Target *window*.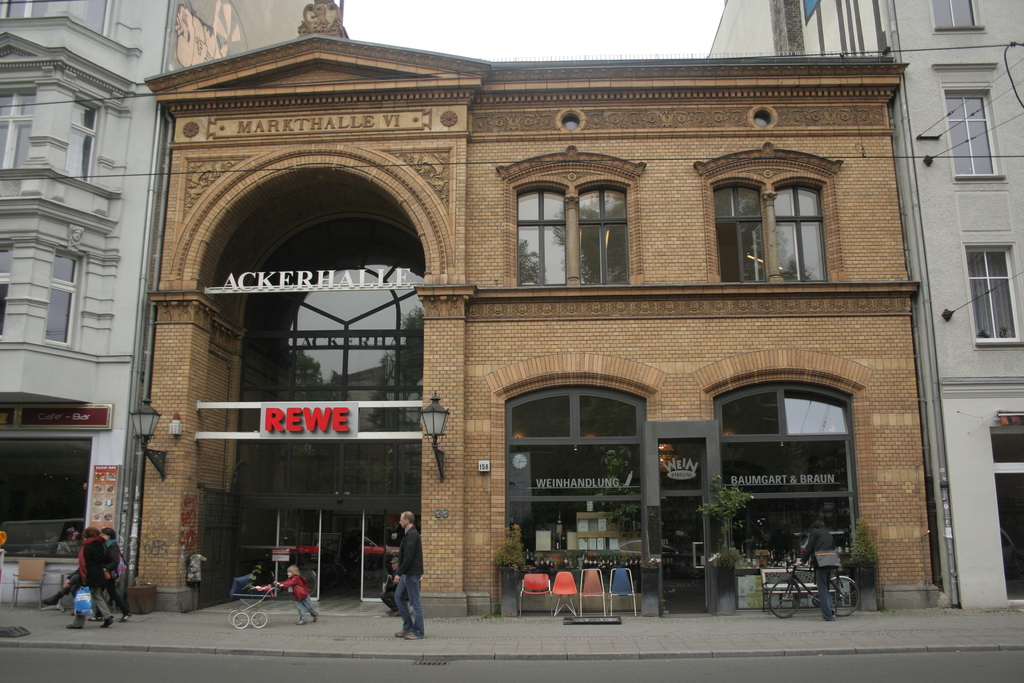
Target region: (924,0,991,33).
